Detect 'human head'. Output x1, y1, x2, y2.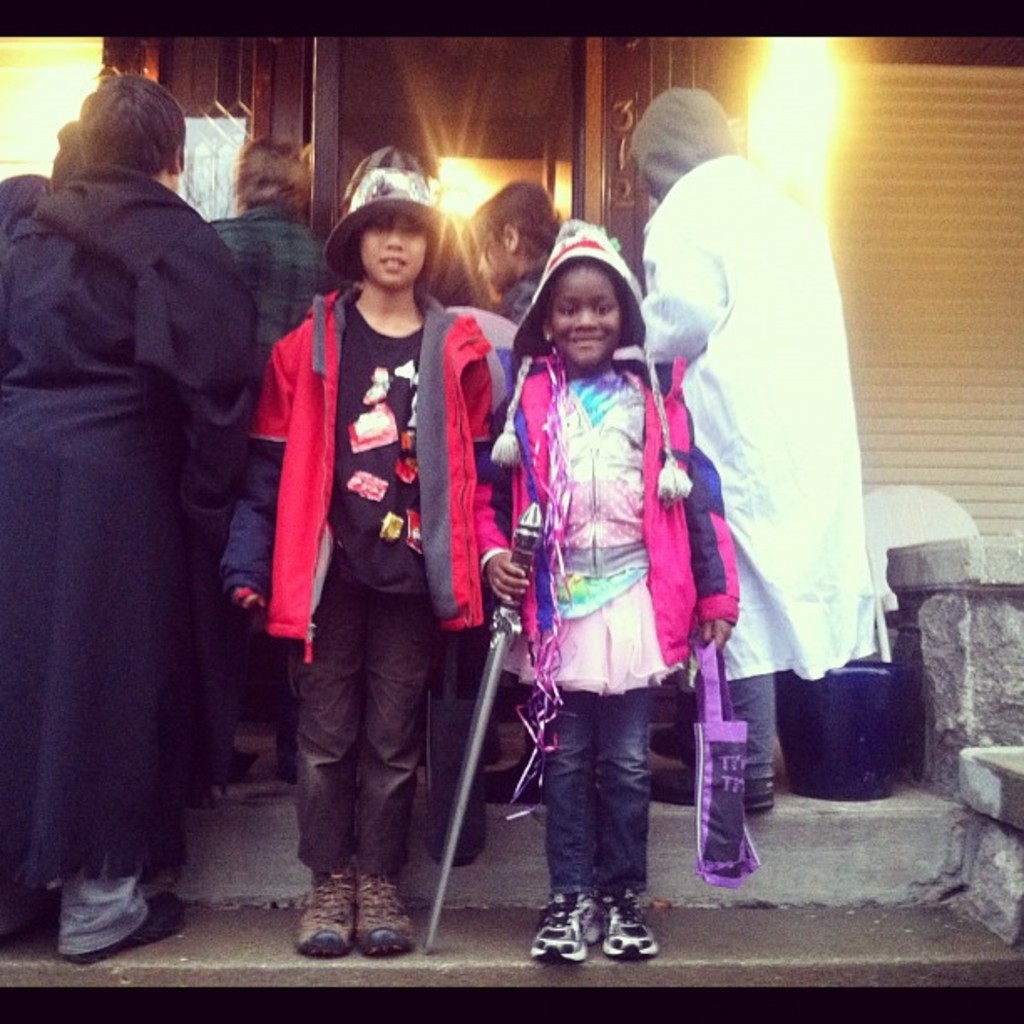
514, 221, 649, 380.
